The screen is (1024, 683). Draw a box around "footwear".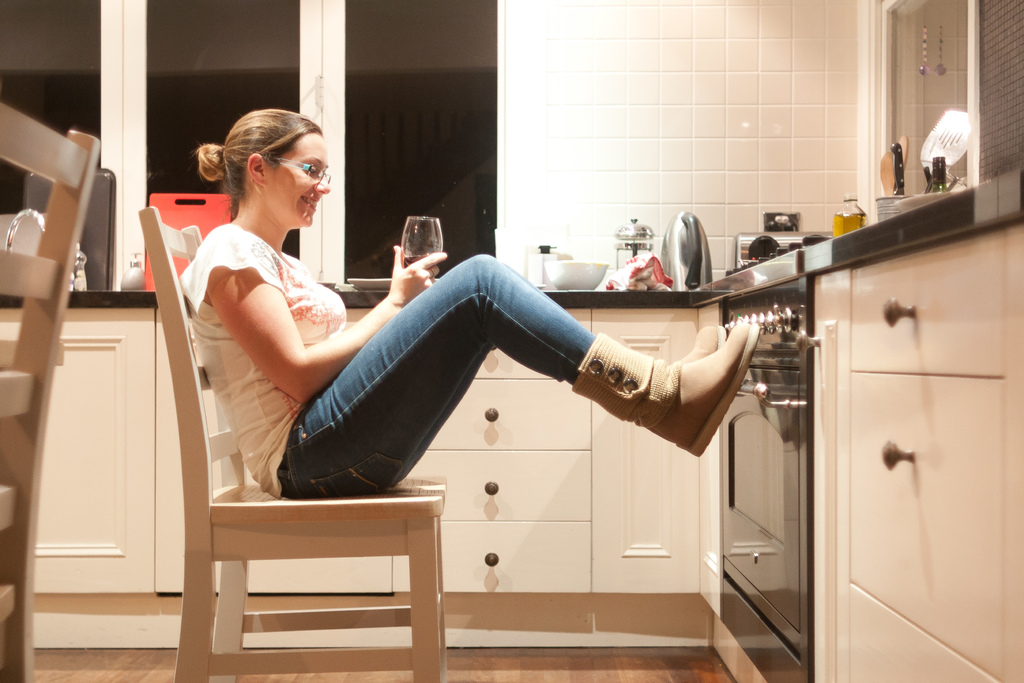
Rect(555, 318, 769, 466).
